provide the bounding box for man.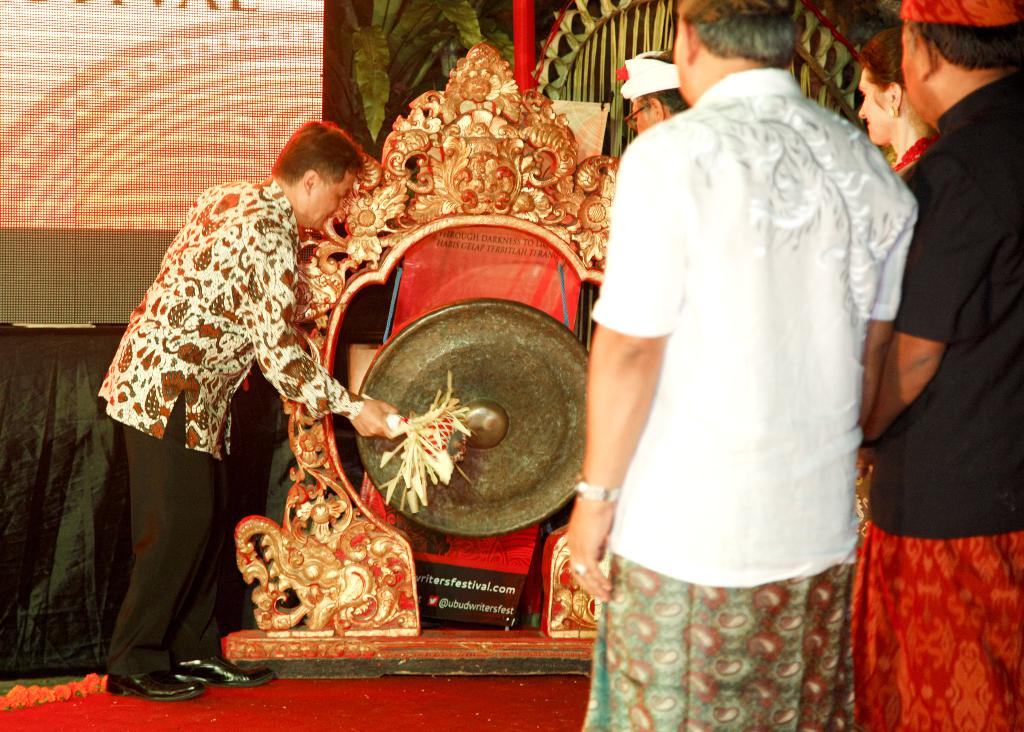
[left=570, top=0, right=925, bottom=719].
